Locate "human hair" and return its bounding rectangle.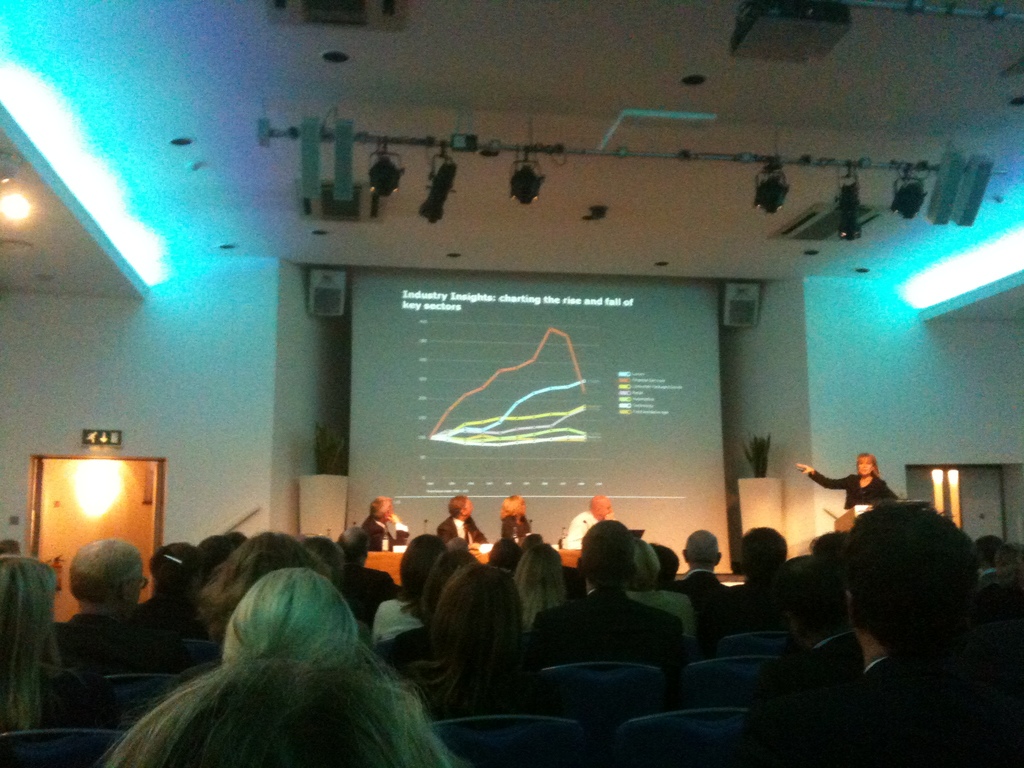
box(586, 517, 636, 587).
